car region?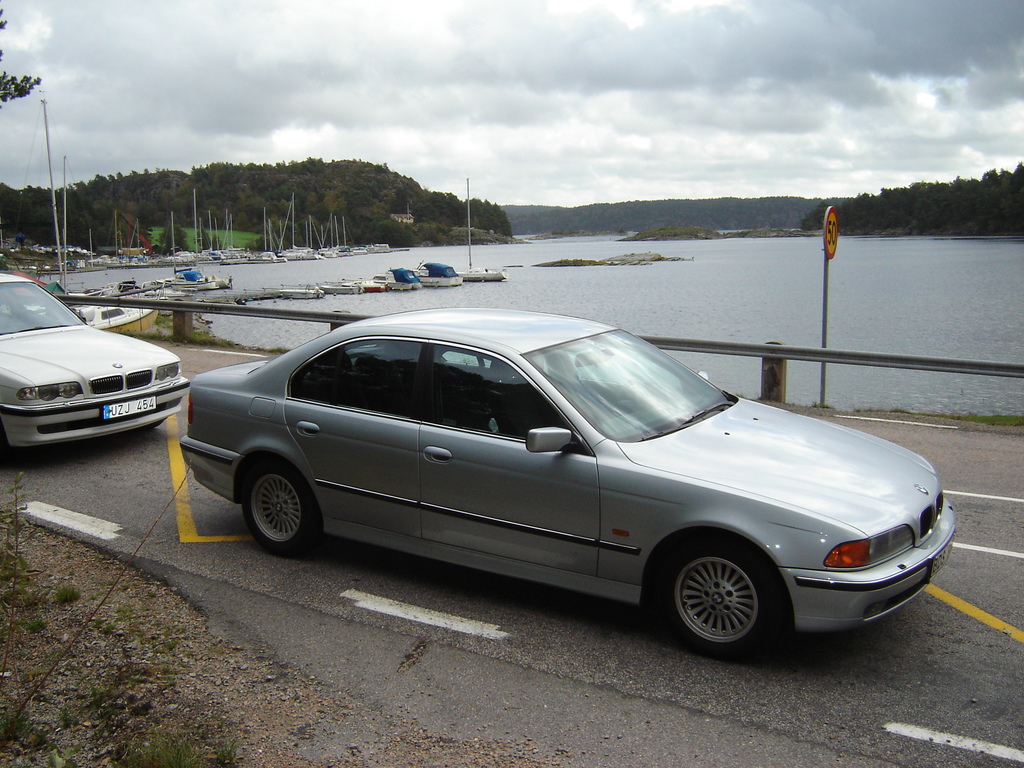
region(178, 303, 960, 659)
